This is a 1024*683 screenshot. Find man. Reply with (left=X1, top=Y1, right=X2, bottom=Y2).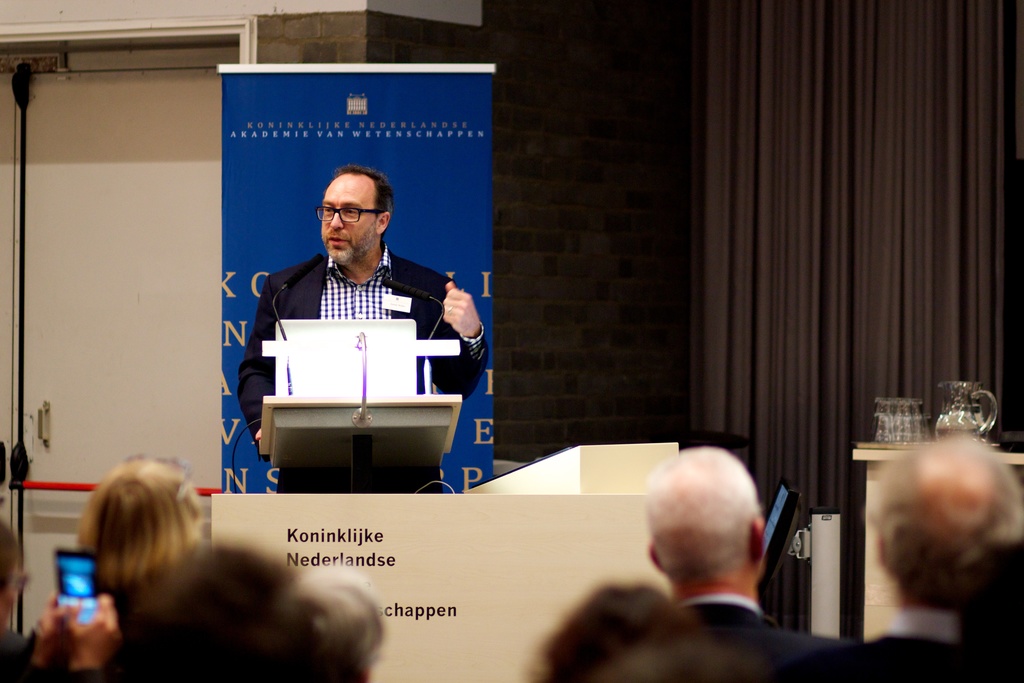
(left=639, top=447, right=852, bottom=652).
